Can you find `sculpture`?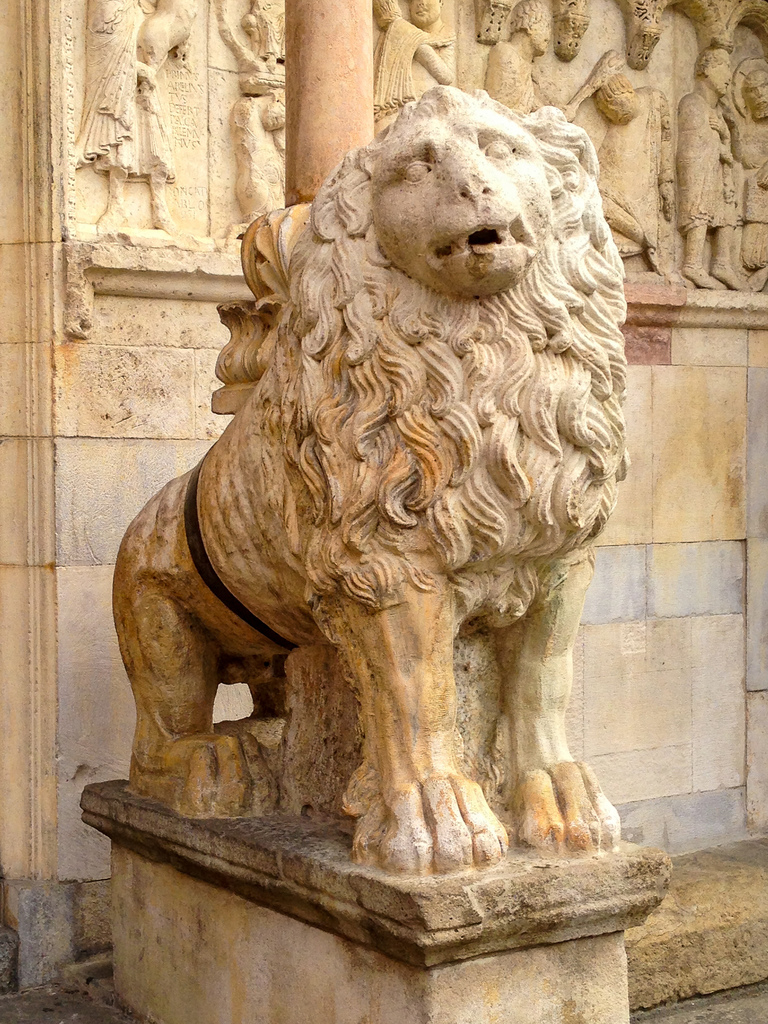
Yes, bounding box: 216, 0, 283, 227.
